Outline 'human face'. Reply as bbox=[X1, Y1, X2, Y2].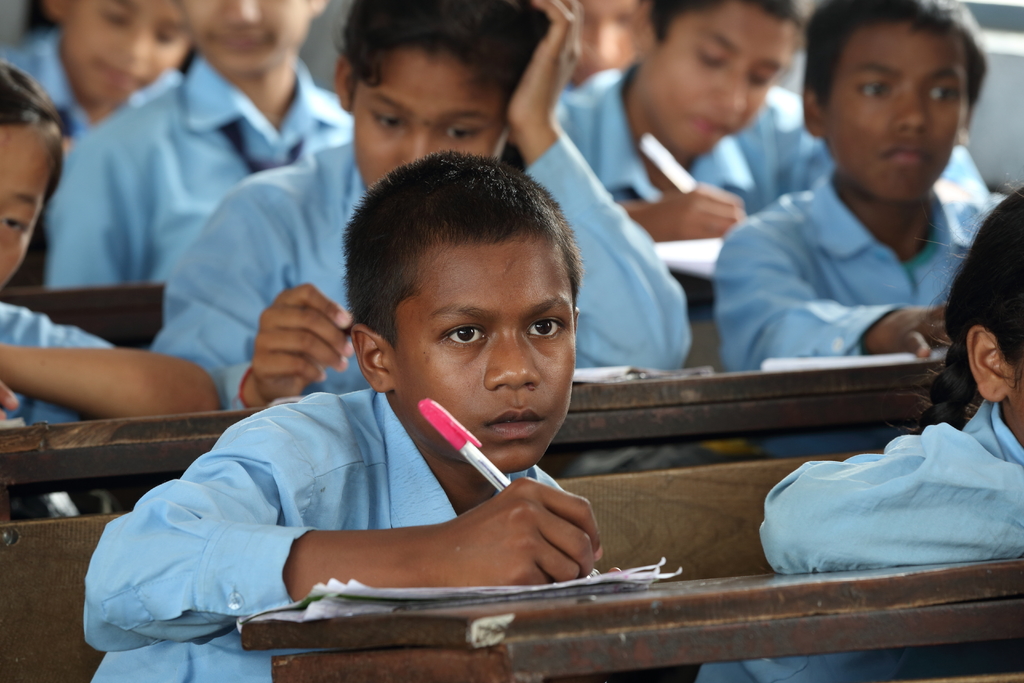
bbox=[0, 126, 55, 290].
